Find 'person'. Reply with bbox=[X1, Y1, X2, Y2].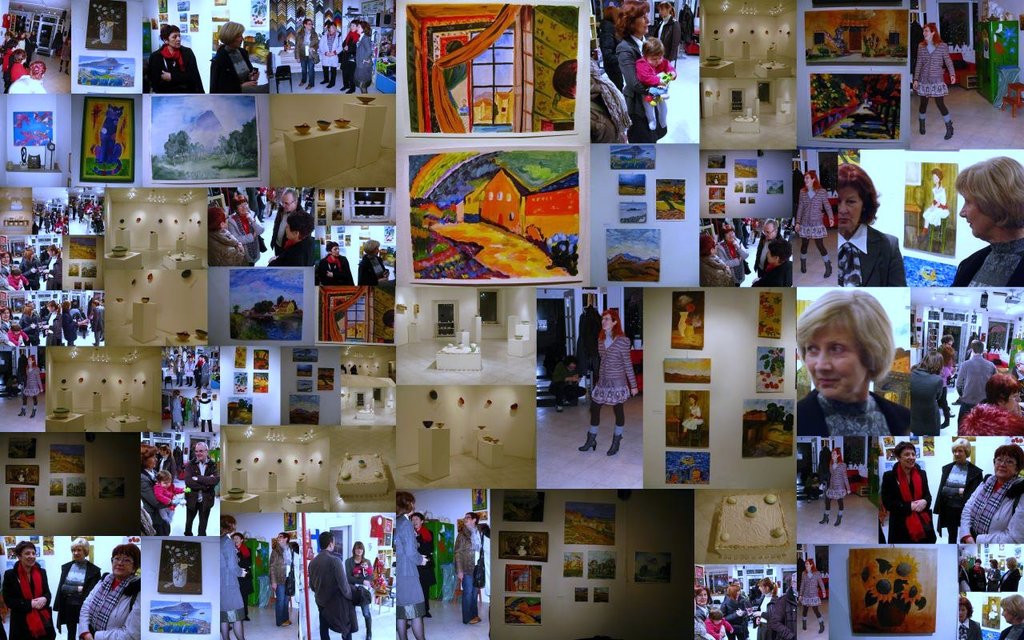
bbox=[799, 282, 915, 435].
